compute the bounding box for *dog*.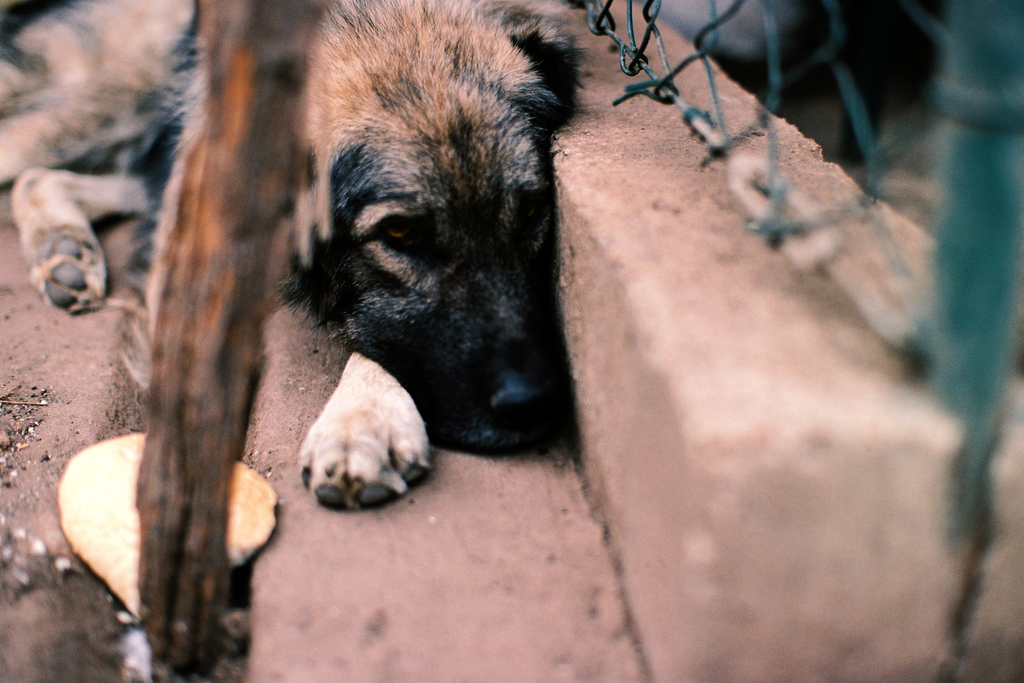
detection(0, 0, 590, 513).
